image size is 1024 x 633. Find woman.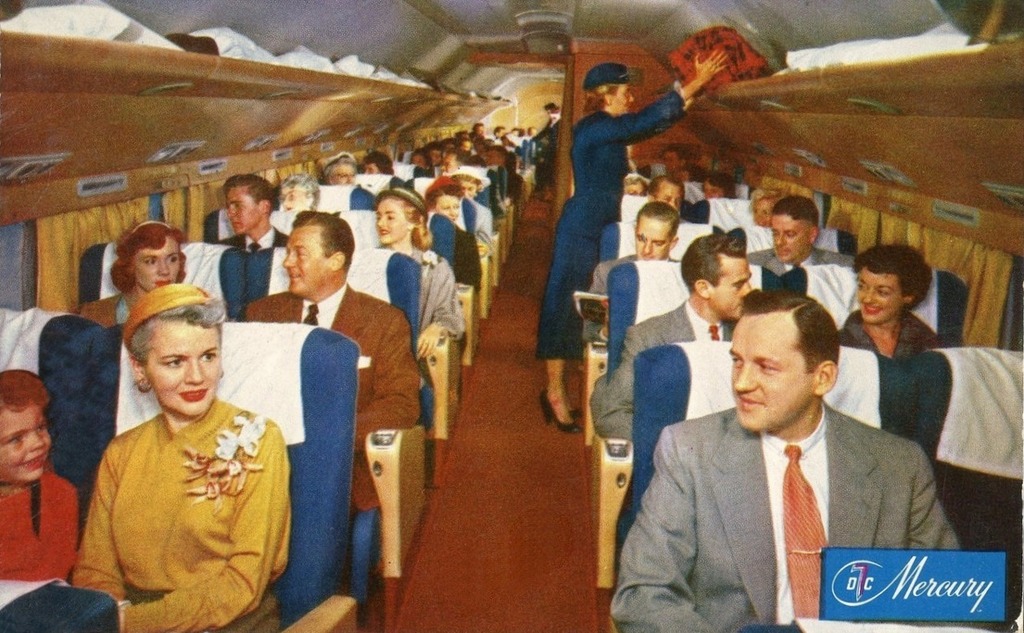
536 46 727 434.
